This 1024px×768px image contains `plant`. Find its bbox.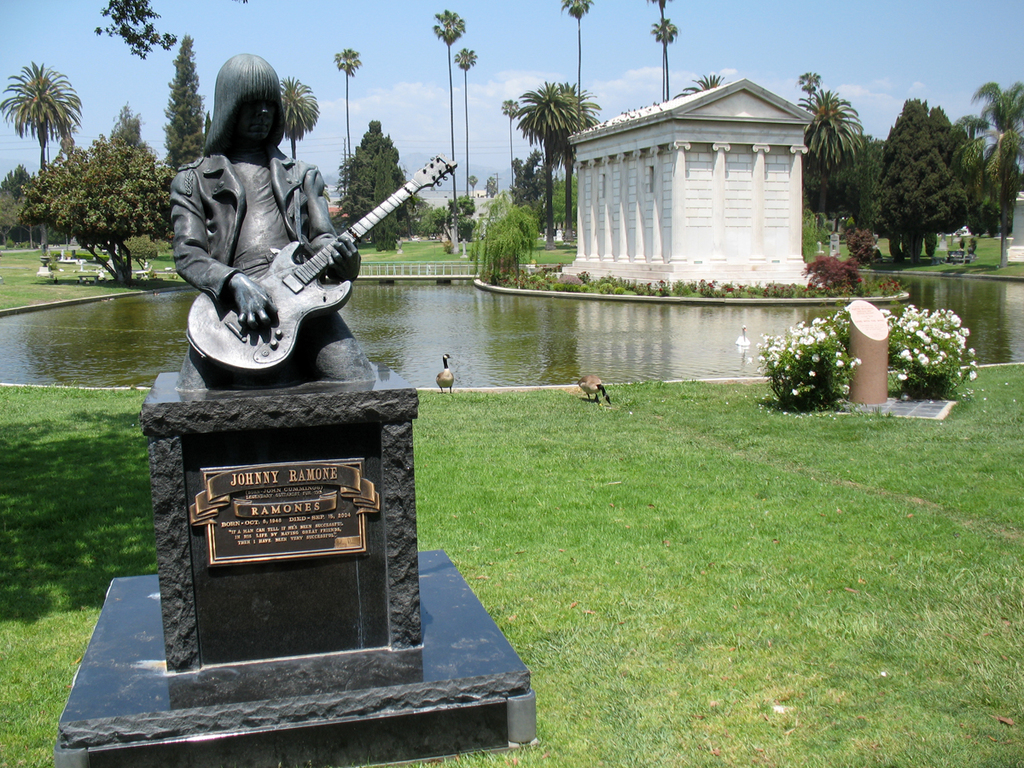
bbox=[803, 249, 855, 290].
